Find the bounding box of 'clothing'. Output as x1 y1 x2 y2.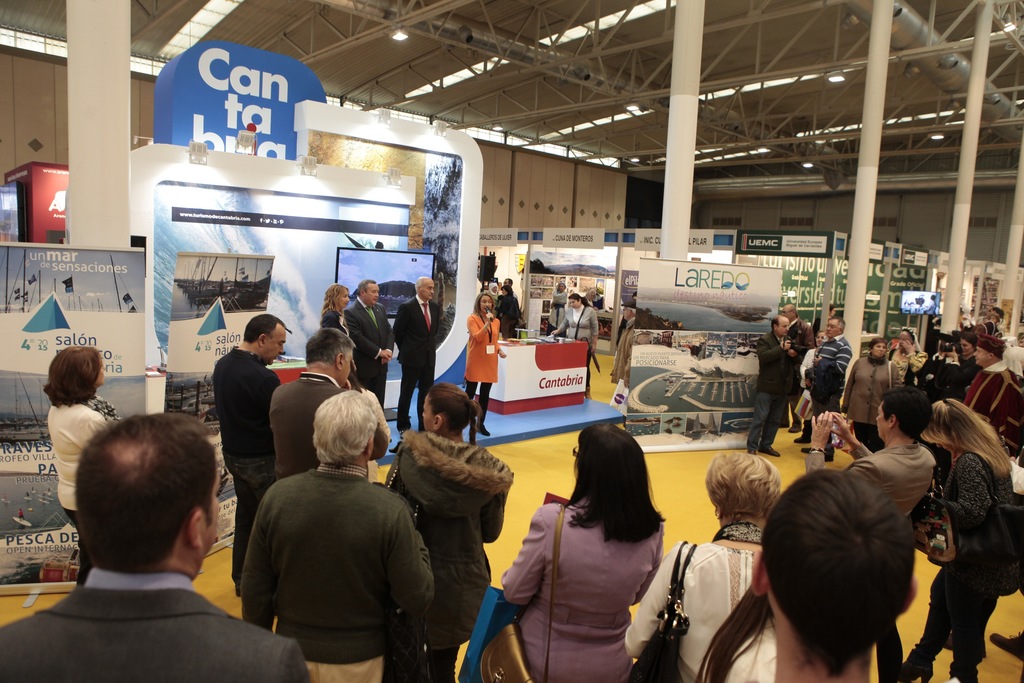
237 447 430 674.
